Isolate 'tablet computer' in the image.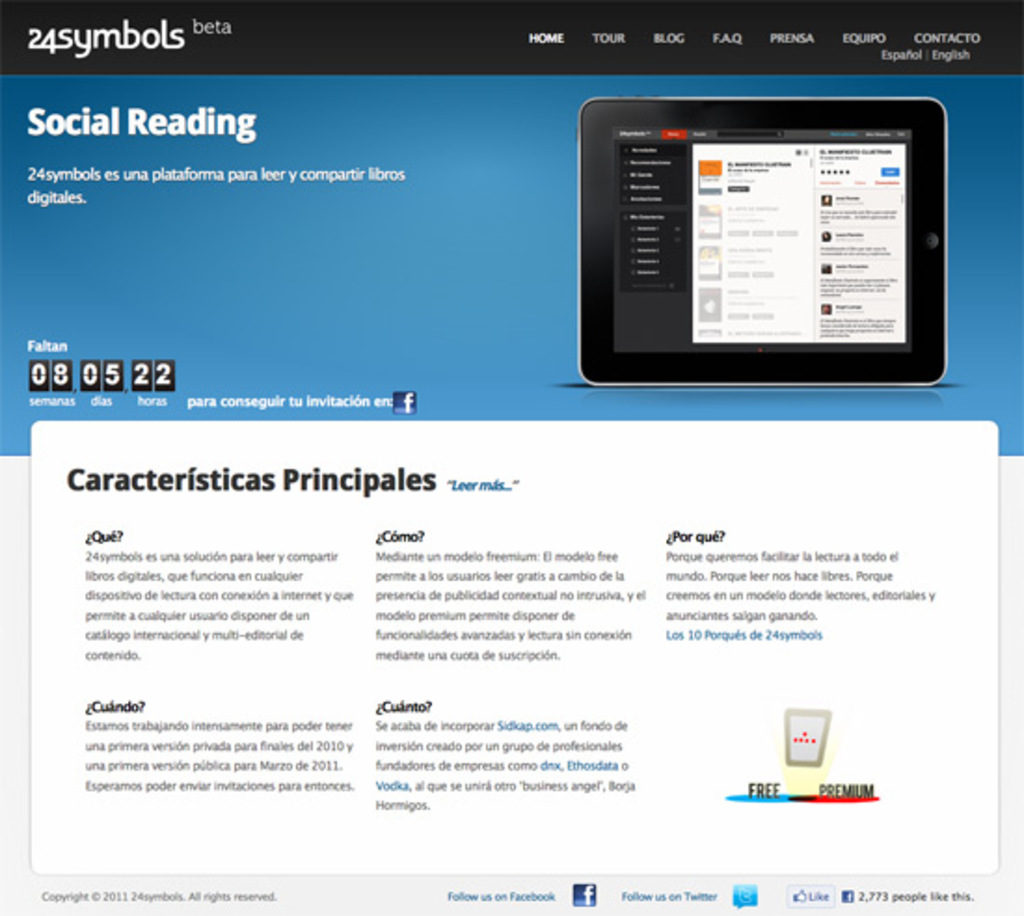
Isolated region: select_region(575, 101, 948, 391).
